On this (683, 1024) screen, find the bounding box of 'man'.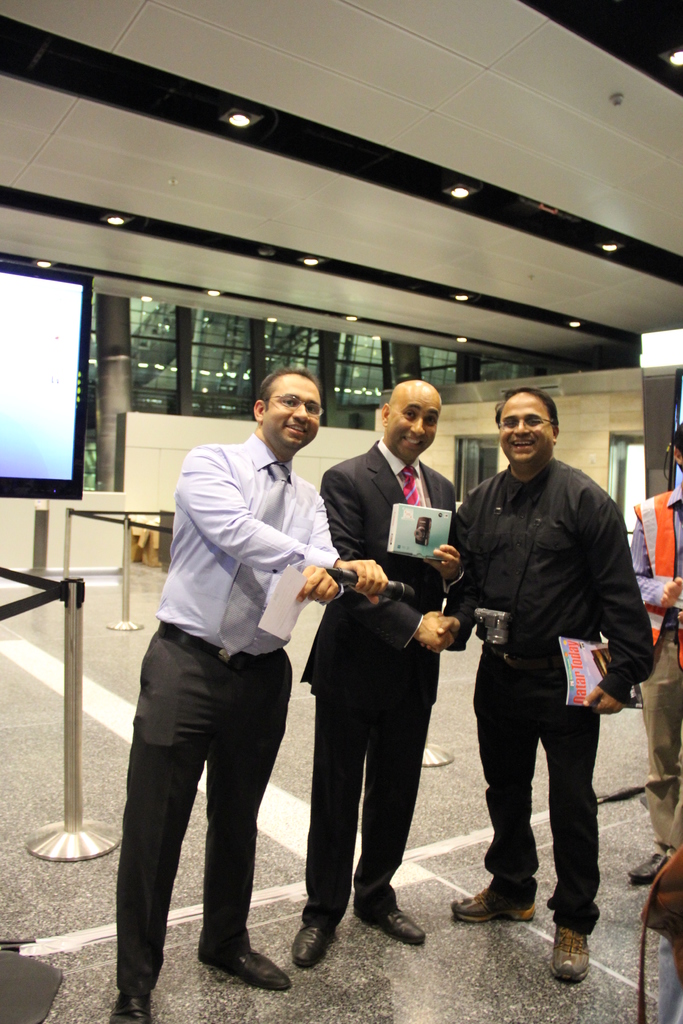
Bounding box: [284, 376, 463, 973].
